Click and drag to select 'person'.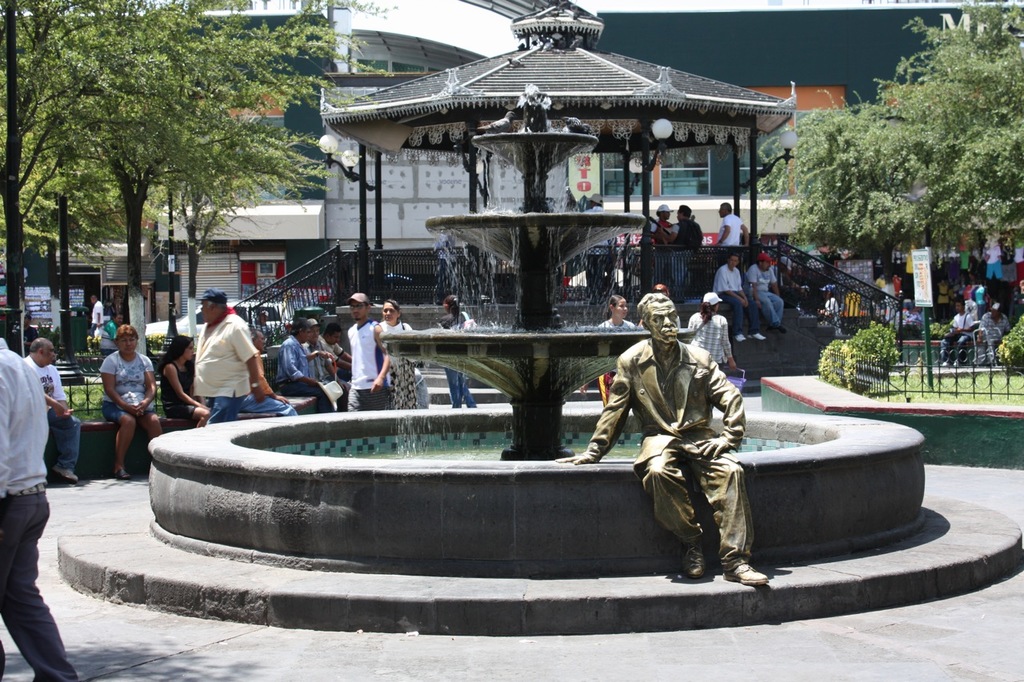
Selection: [667, 206, 702, 245].
